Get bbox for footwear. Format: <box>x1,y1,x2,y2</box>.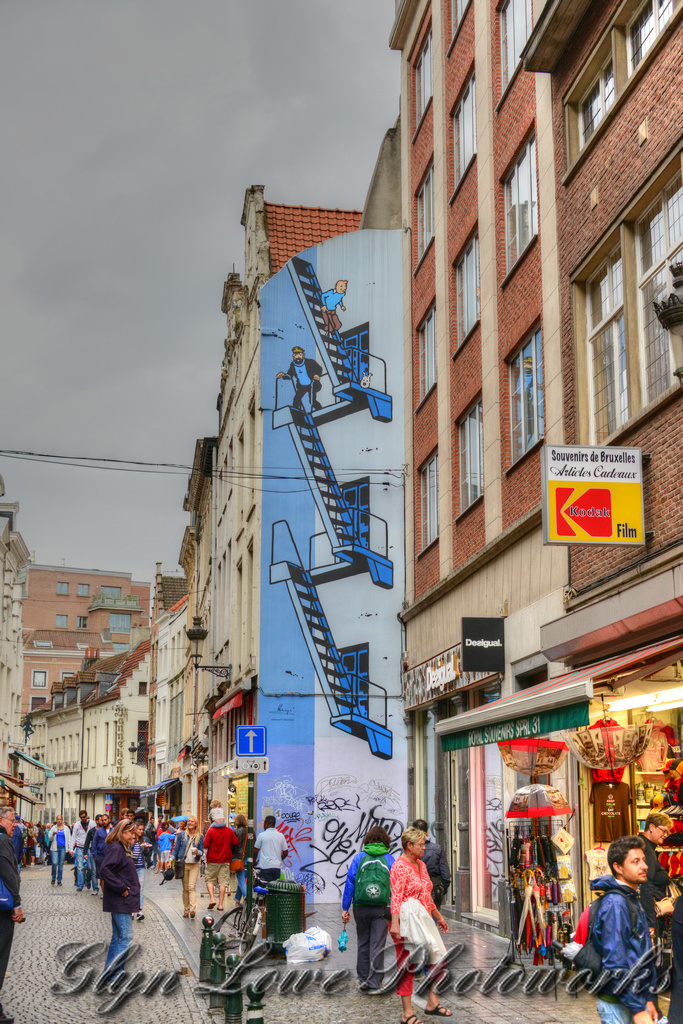
<box>398,1014,423,1023</box>.
